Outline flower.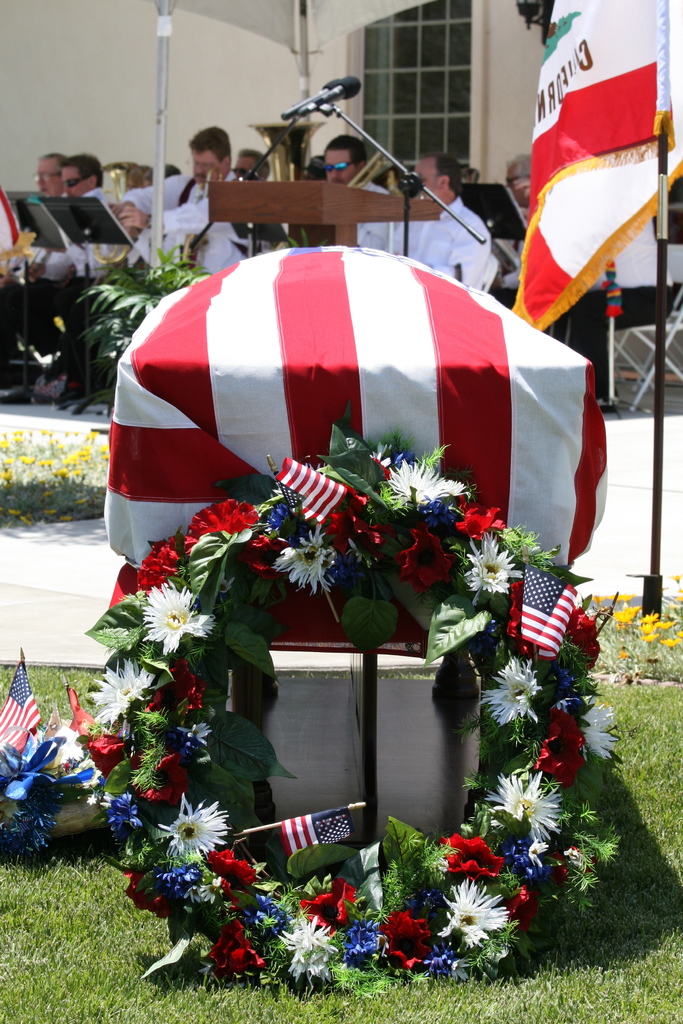
Outline: l=152, t=808, r=227, b=881.
